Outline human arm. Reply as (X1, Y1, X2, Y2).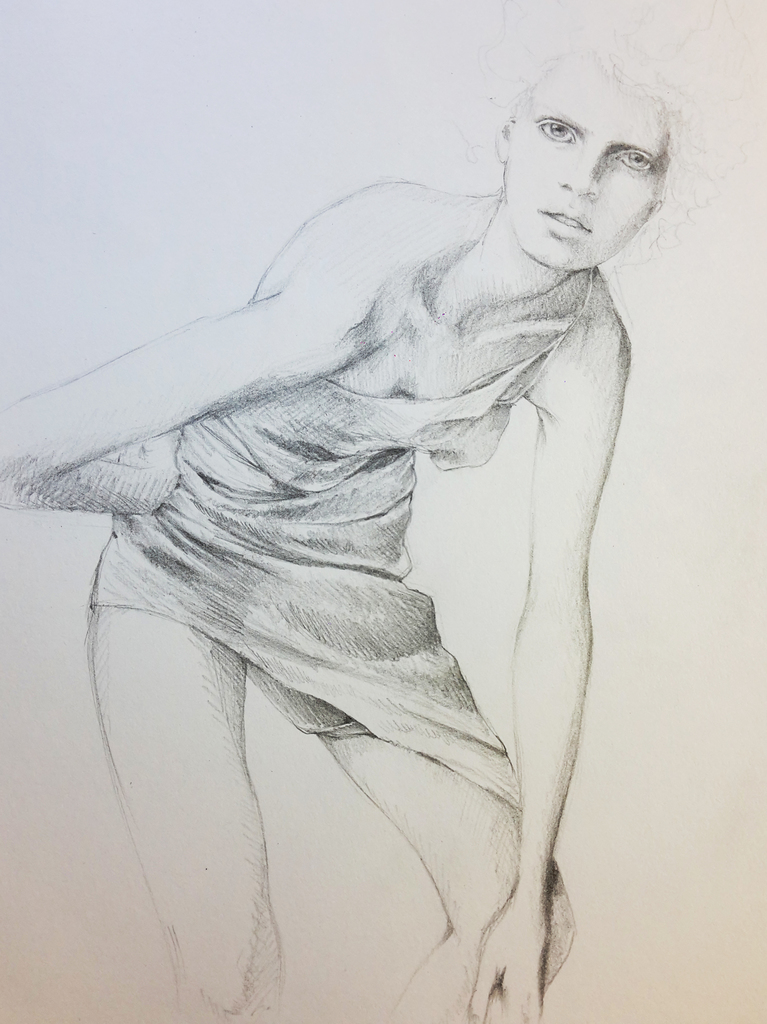
(475, 319, 627, 1021).
